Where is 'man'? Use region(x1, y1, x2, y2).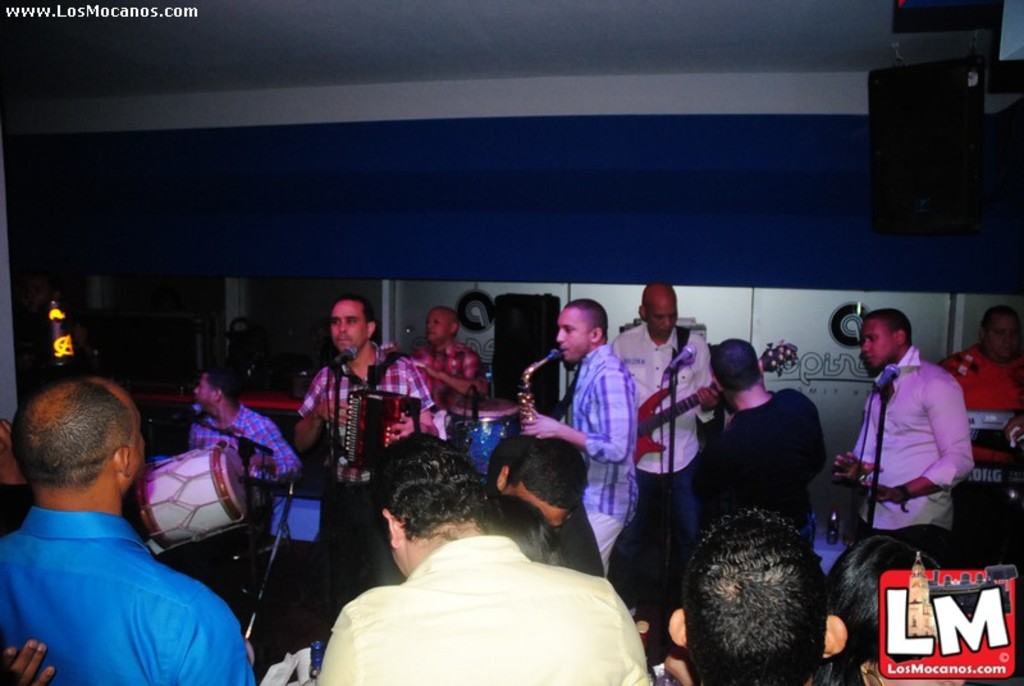
region(408, 305, 490, 413).
